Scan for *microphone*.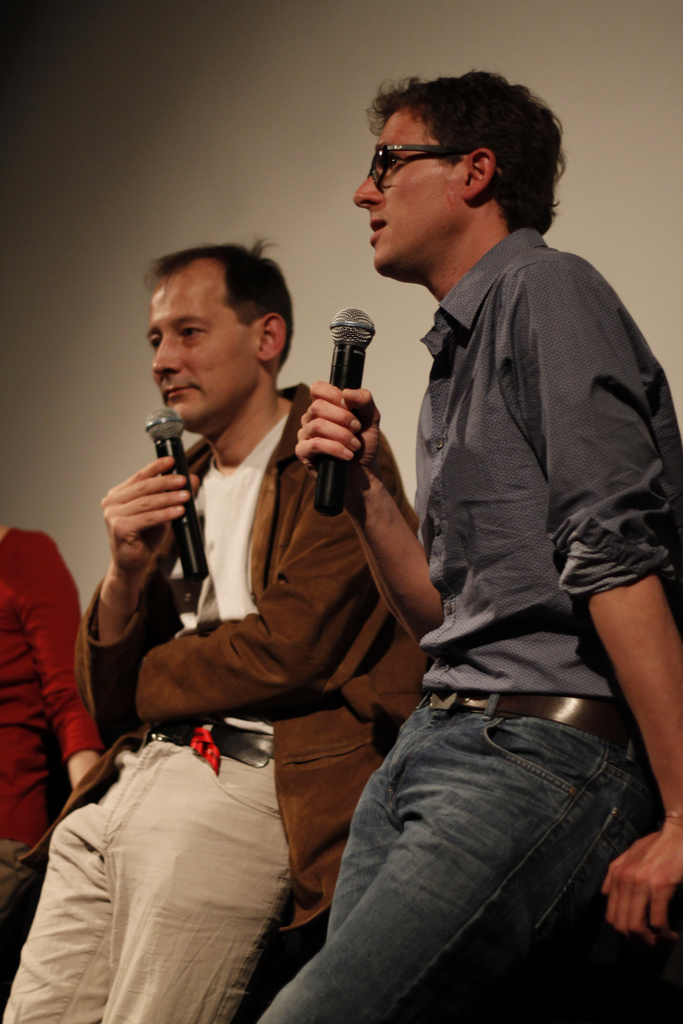
Scan result: {"left": 142, "top": 404, "right": 215, "bottom": 582}.
